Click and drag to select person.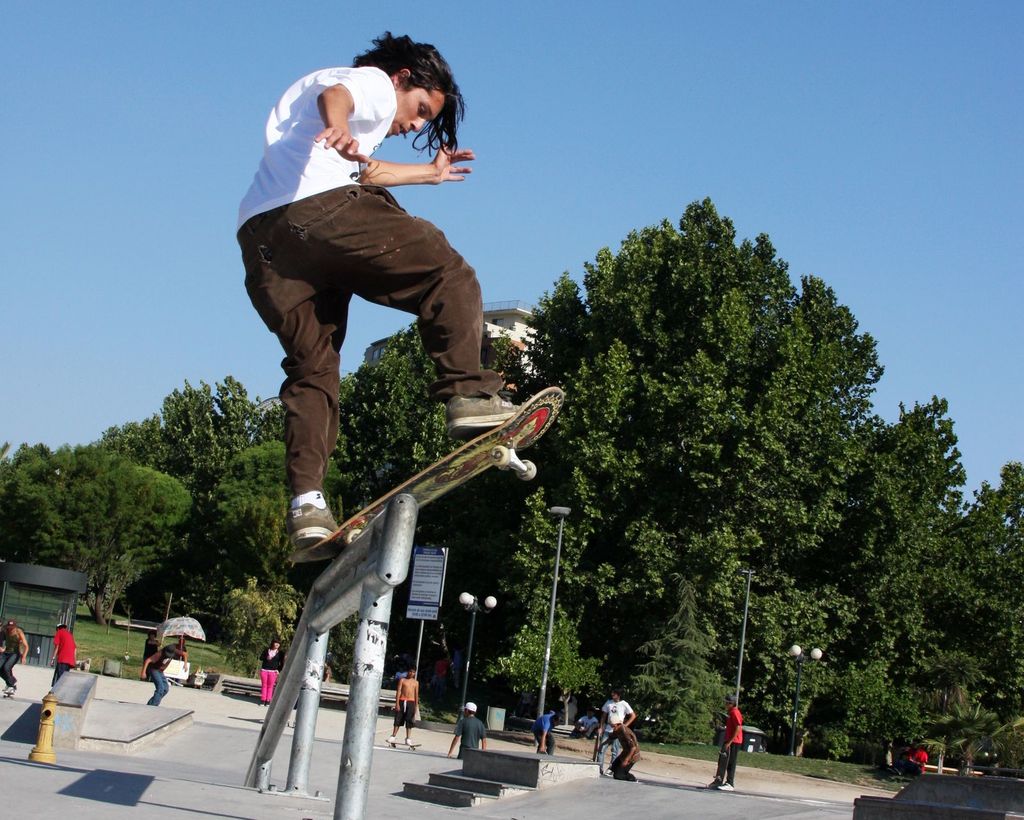
Selection: <bbox>396, 665, 415, 753</bbox>.
